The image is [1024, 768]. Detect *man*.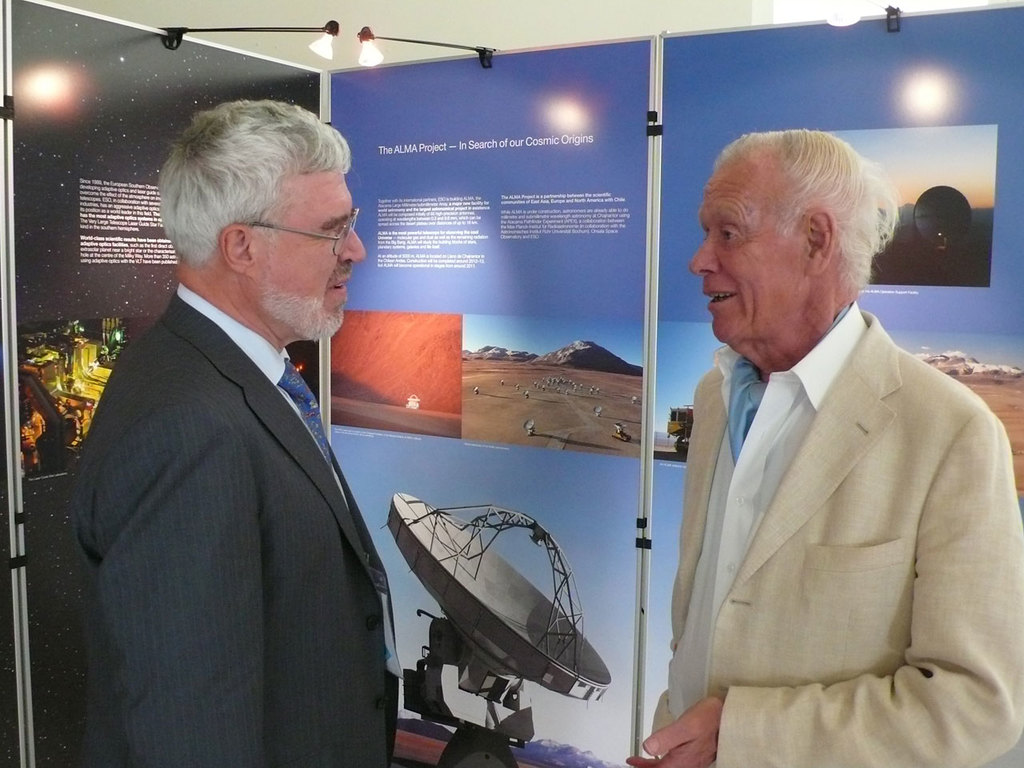
Detection: x1=67, y1=101, x2=405, y2=767.
